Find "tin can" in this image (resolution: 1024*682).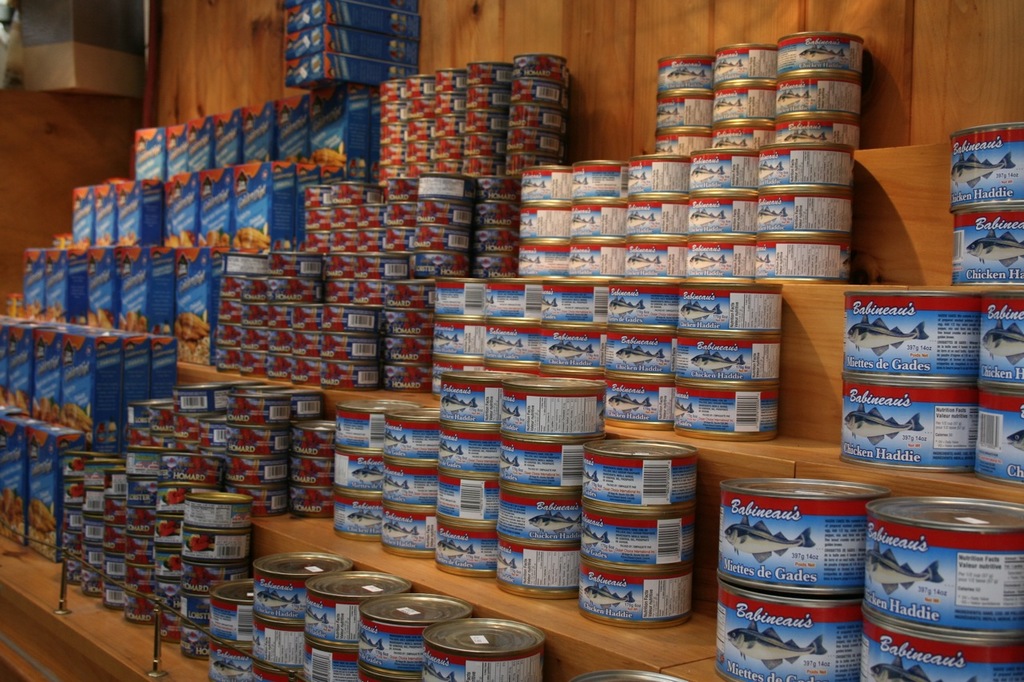
rect(175, 627, 208, 662).
